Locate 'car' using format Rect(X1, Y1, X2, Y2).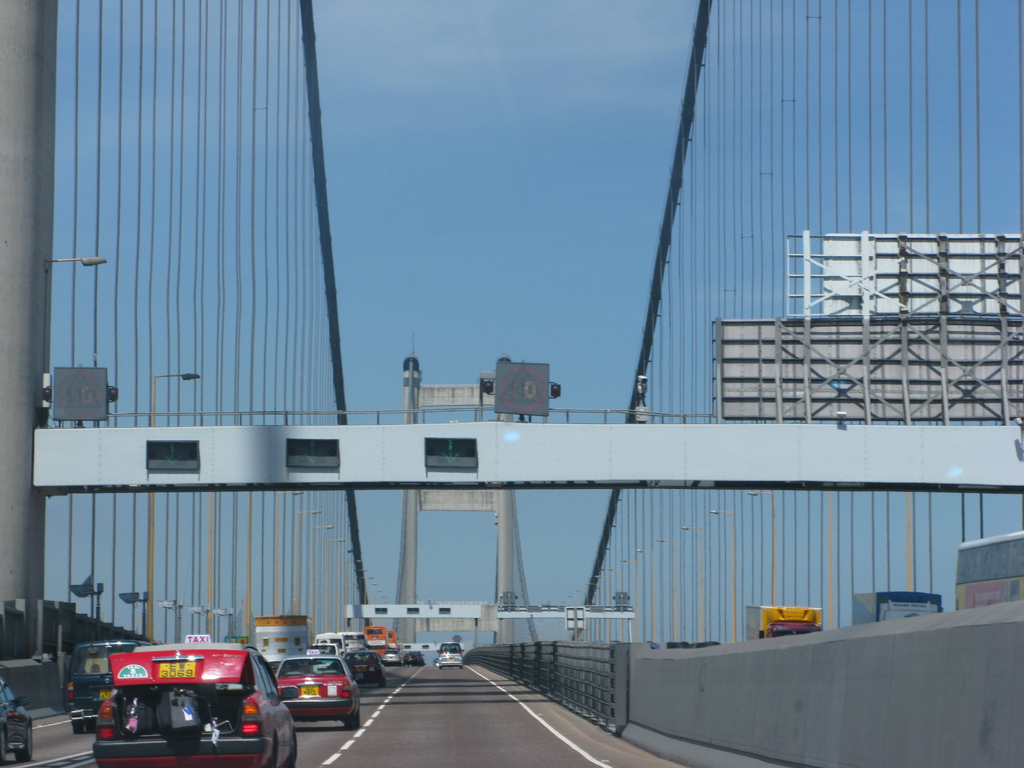
Rect(93, 637, 292, 767).
